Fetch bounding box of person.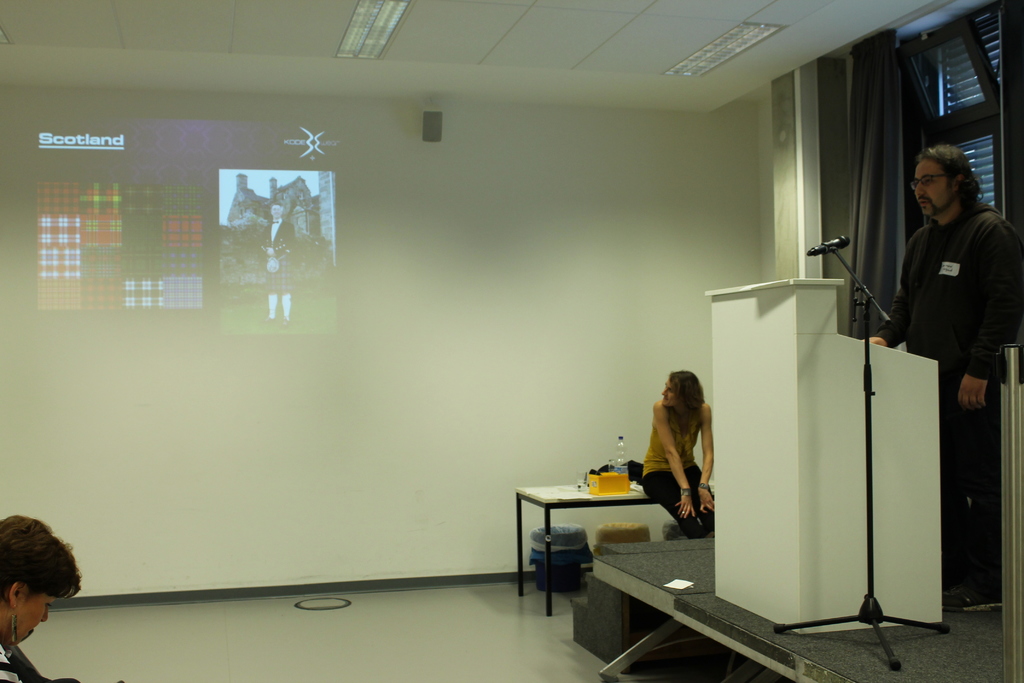
Bbox: <region>0, 516, 129, 682</region>.
